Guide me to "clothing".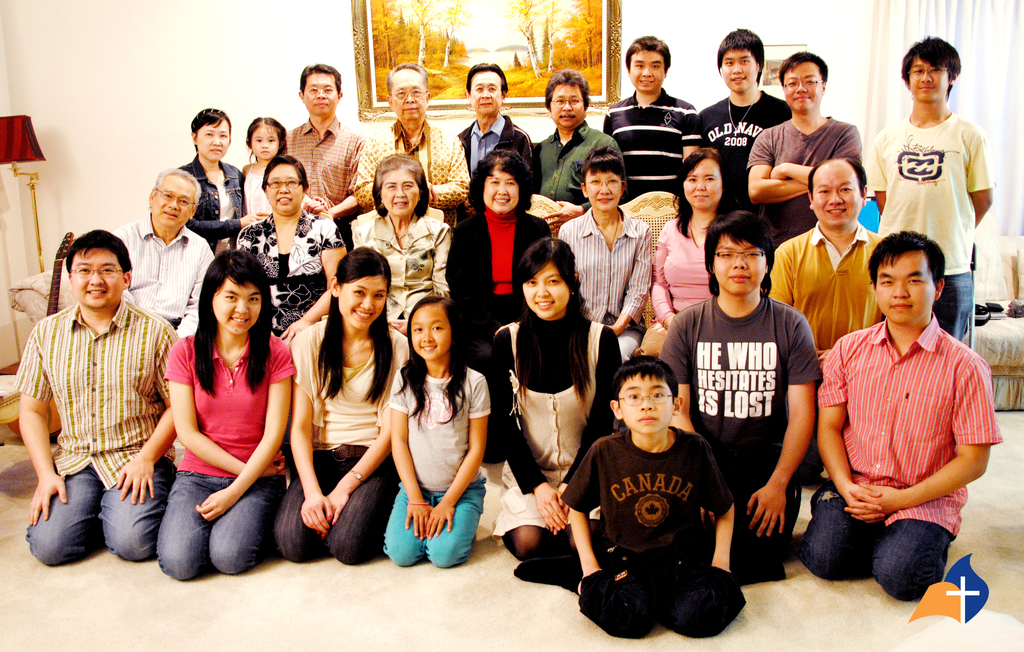
Guidance: [x1=600, y1=81, x2=705, y2=203].
